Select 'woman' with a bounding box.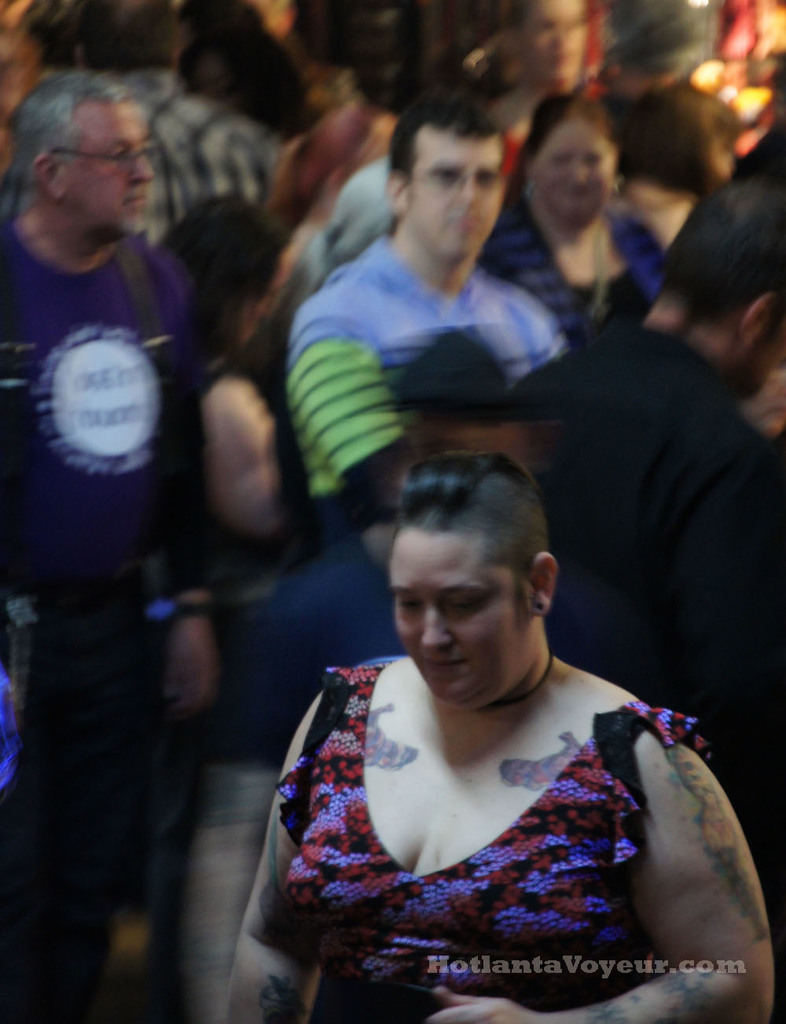
(x1=614, y1=67, x2=754, y2=249).
